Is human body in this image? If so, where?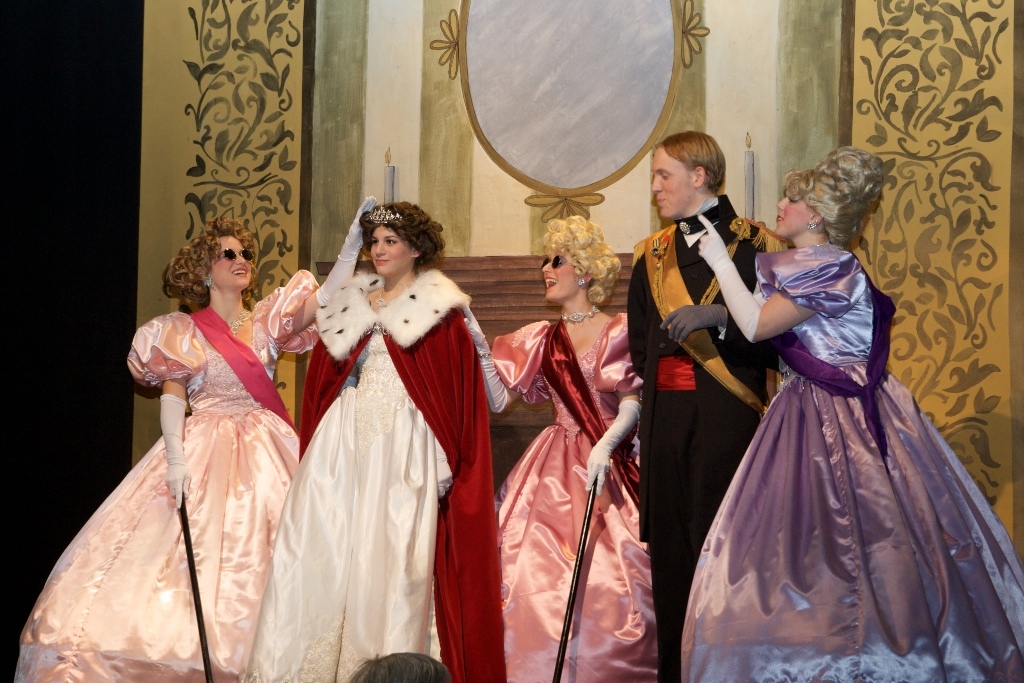
Yes, at {"x1": 676, "y1": 139, "x2": 1023, "y2": 682}.
